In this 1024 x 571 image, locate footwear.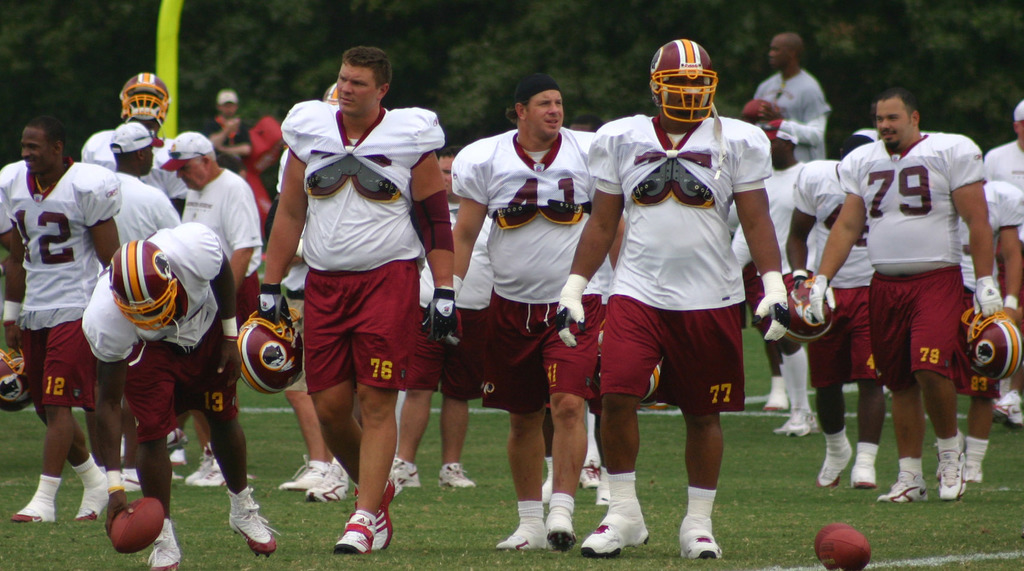
Bounding box: left=542, top=474, right=556, bottom=500.
